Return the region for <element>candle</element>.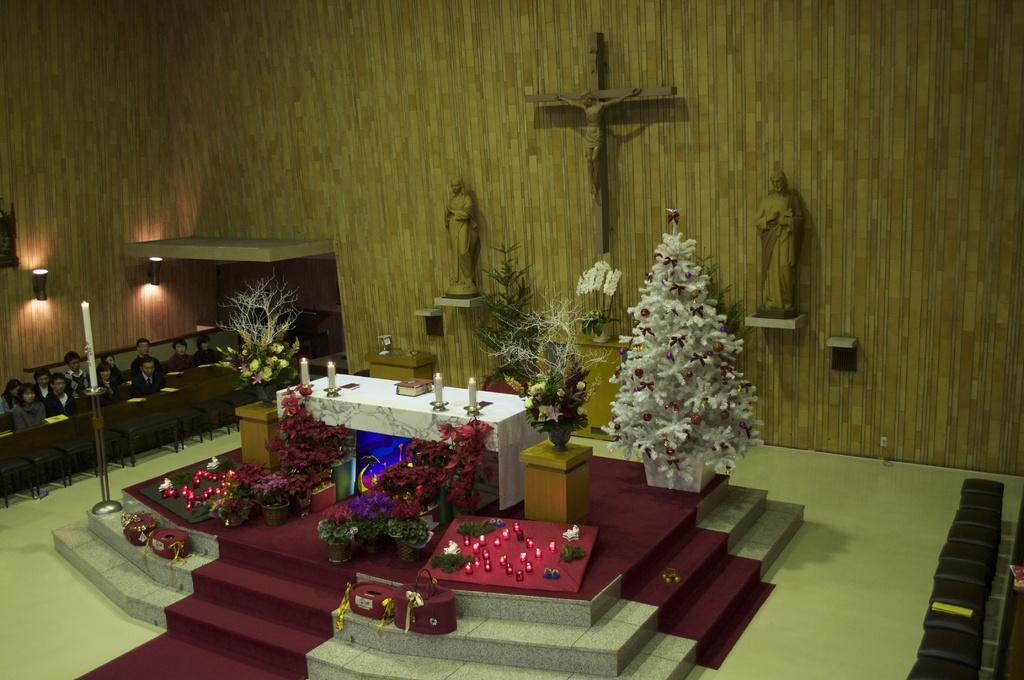
(left=519, top=553, right=525, bottom=562).
